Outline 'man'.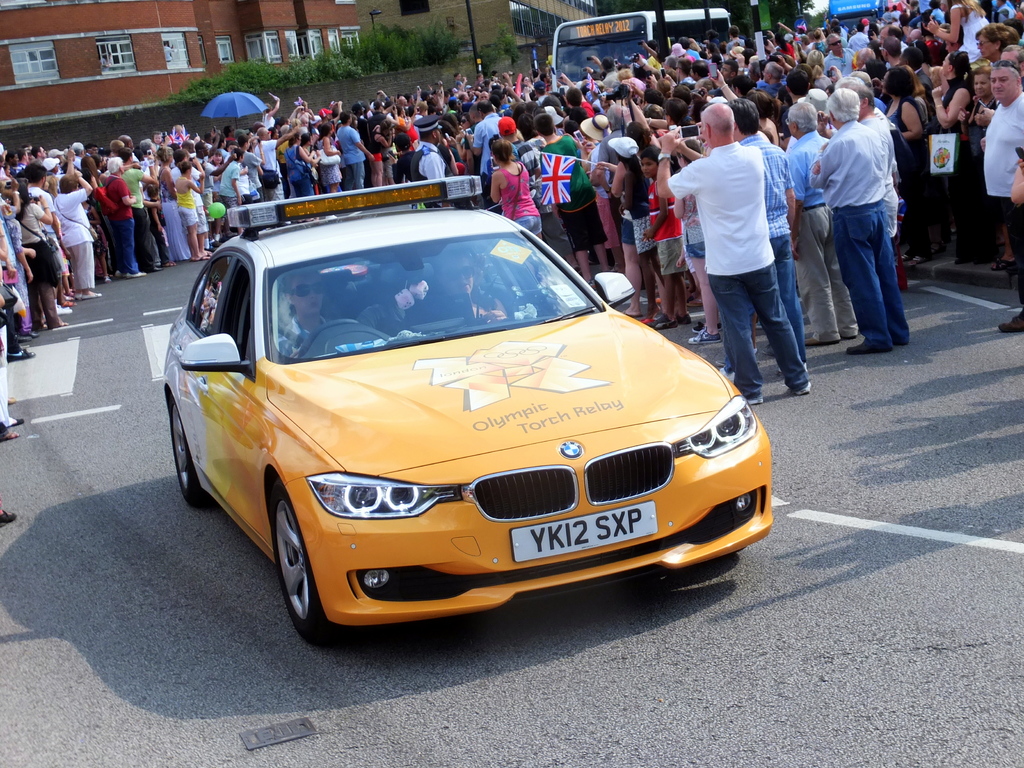
Outline: (691,62,709,83).
